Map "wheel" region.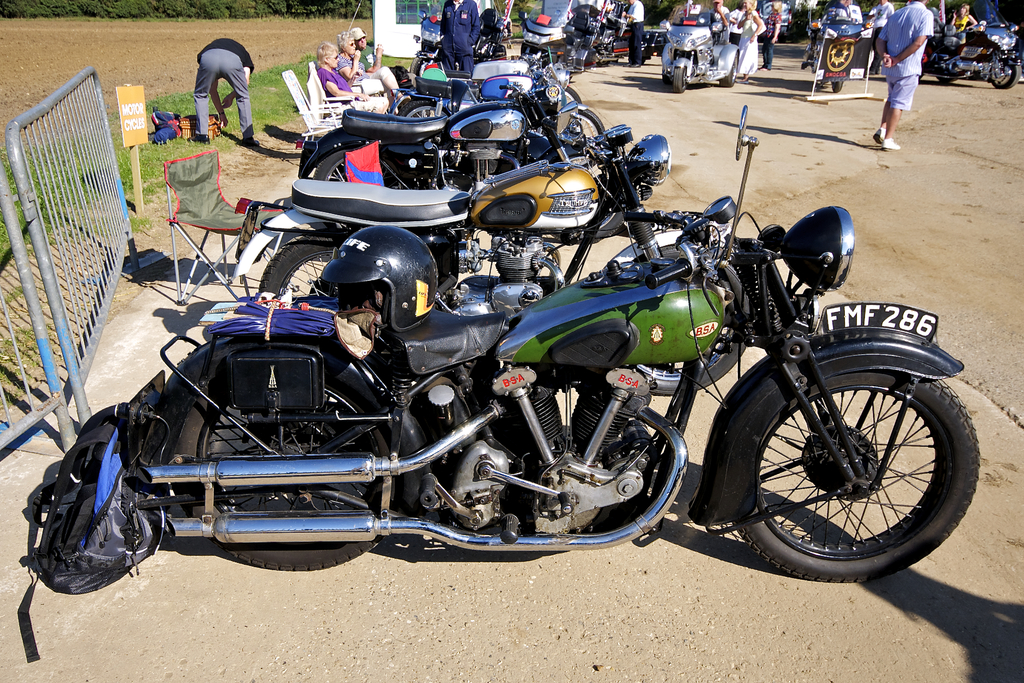
Mapped to [312,152,397,229].
